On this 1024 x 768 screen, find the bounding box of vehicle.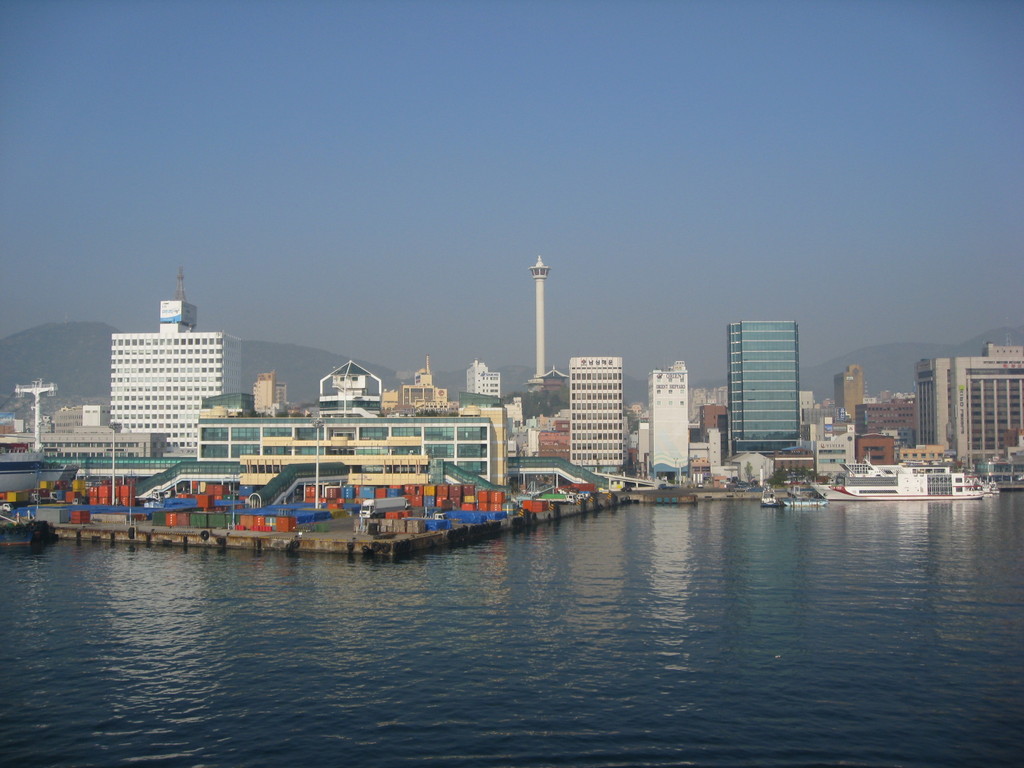
Bounding box: box(758, 477, 794, 511).
